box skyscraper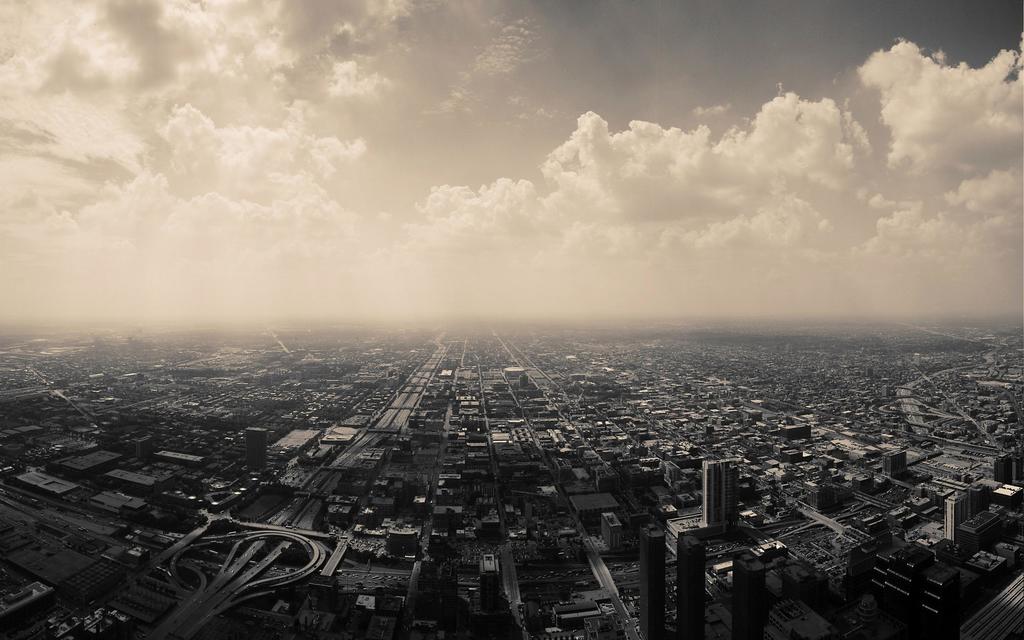
[700, 456, 740, 529]
